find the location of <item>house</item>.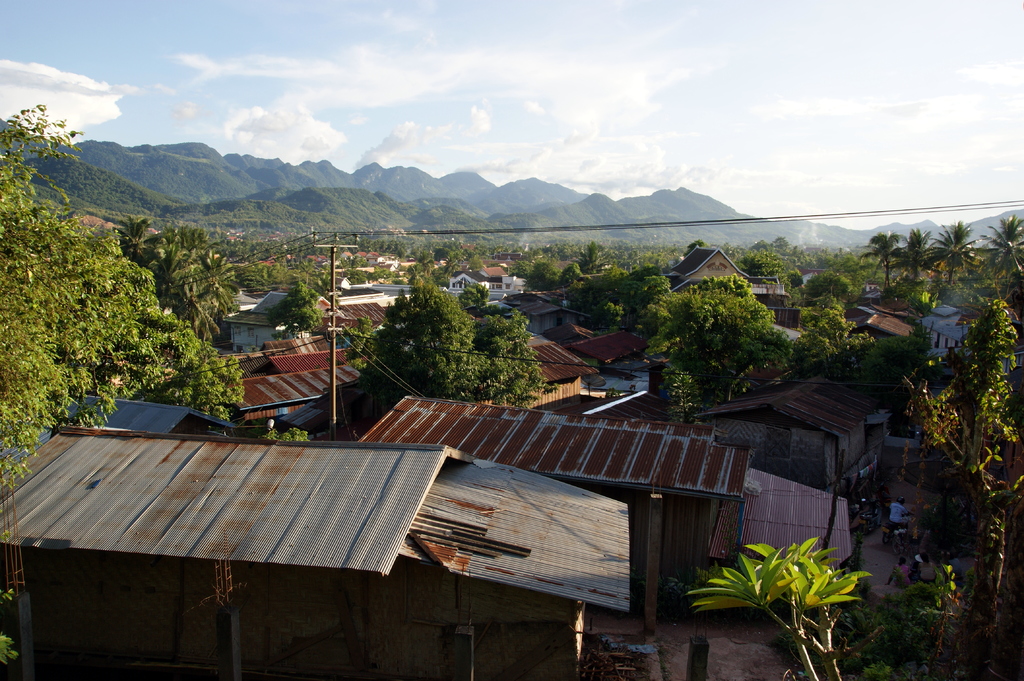
Location: bbox=(518, 298, 594, 338).
